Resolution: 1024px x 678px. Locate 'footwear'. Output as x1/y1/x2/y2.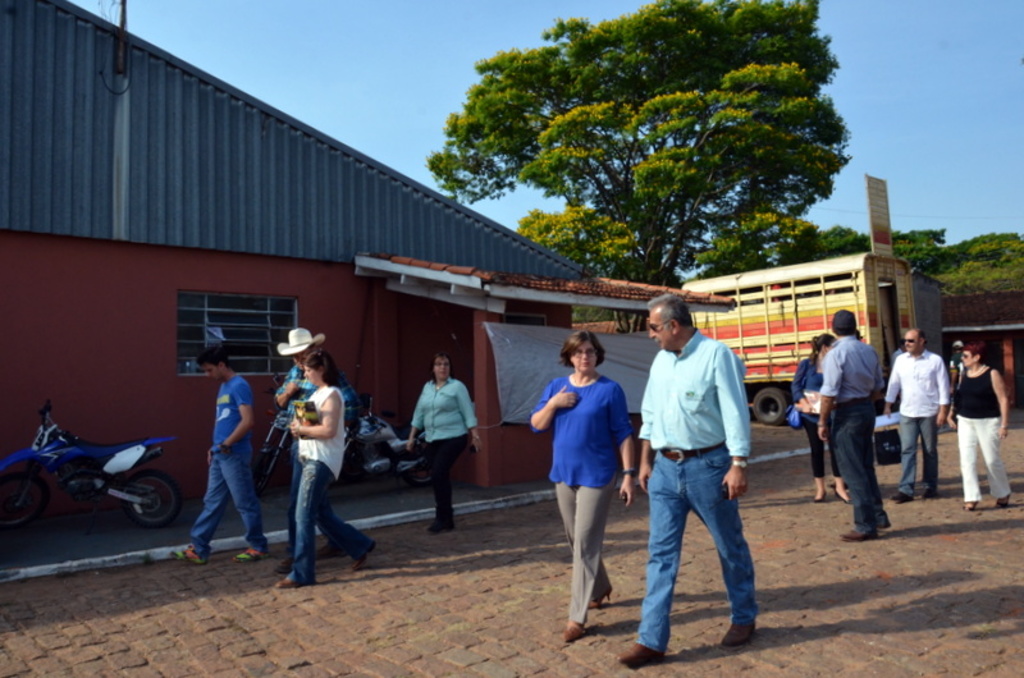
585/585/614/605.
